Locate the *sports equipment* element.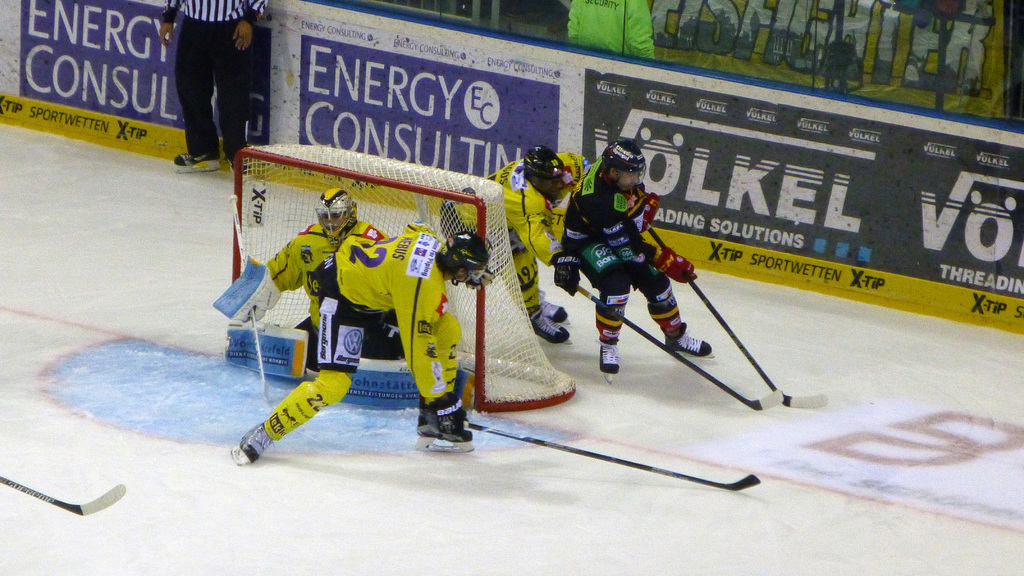
Element bbox: rect(525, 147, 564, 202).
